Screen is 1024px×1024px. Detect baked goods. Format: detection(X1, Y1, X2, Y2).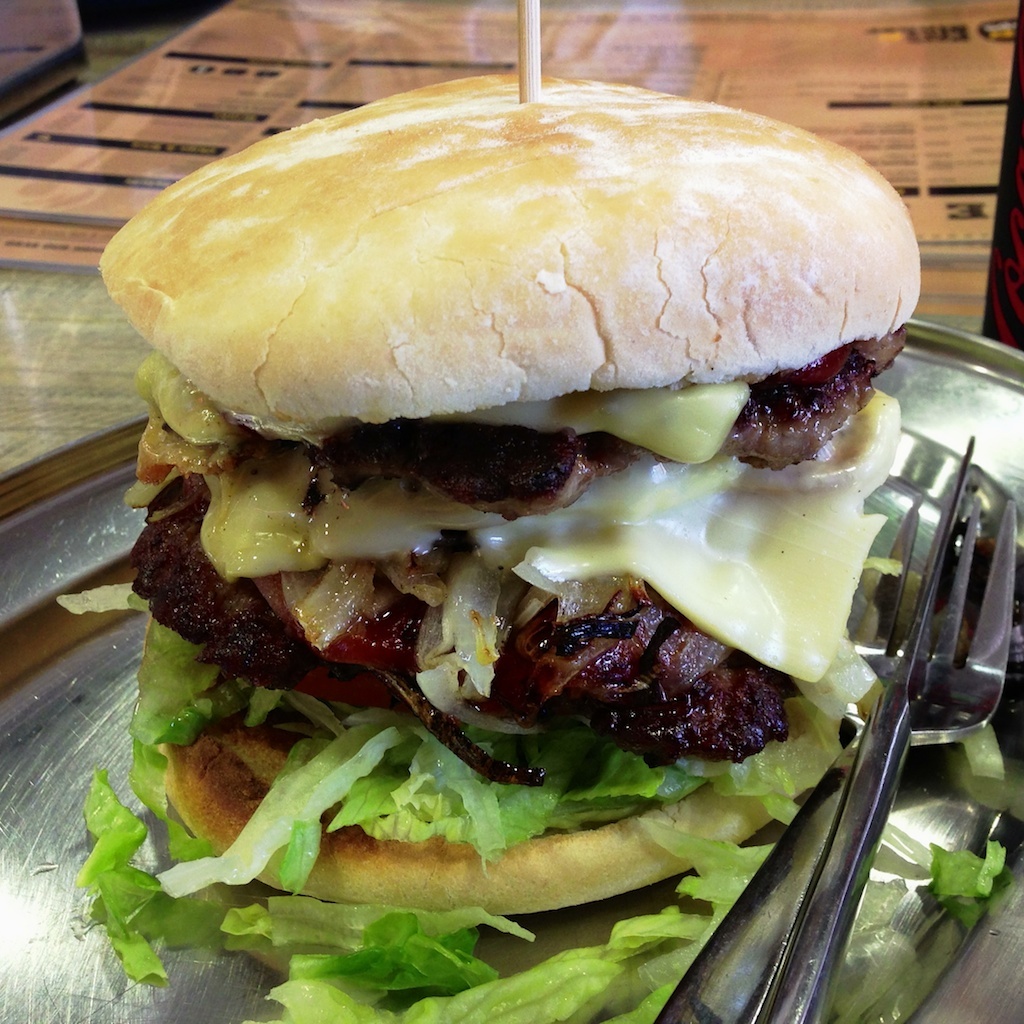
detection(94, 67, 922, 932).
